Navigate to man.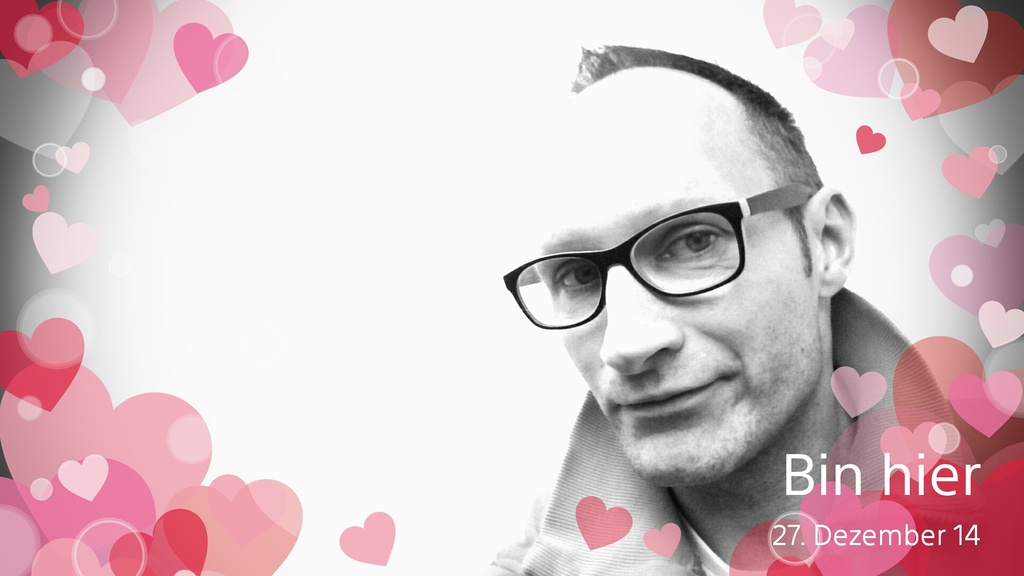
Navigation target: detection(490, 42, 1002, 575).
